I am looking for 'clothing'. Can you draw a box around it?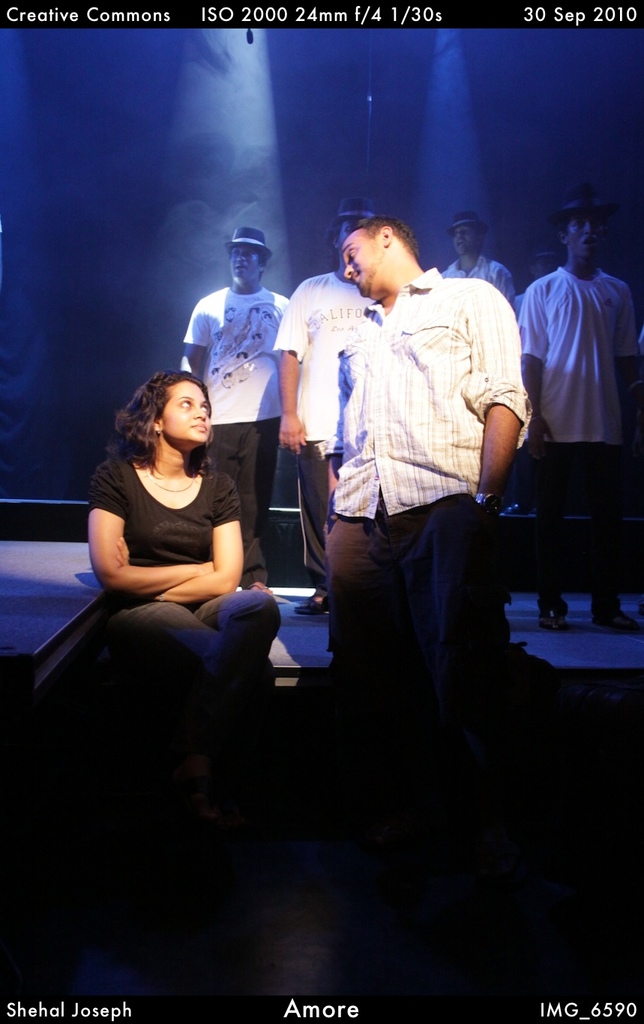
Sure, the bounding box is 181,278,289,589.
